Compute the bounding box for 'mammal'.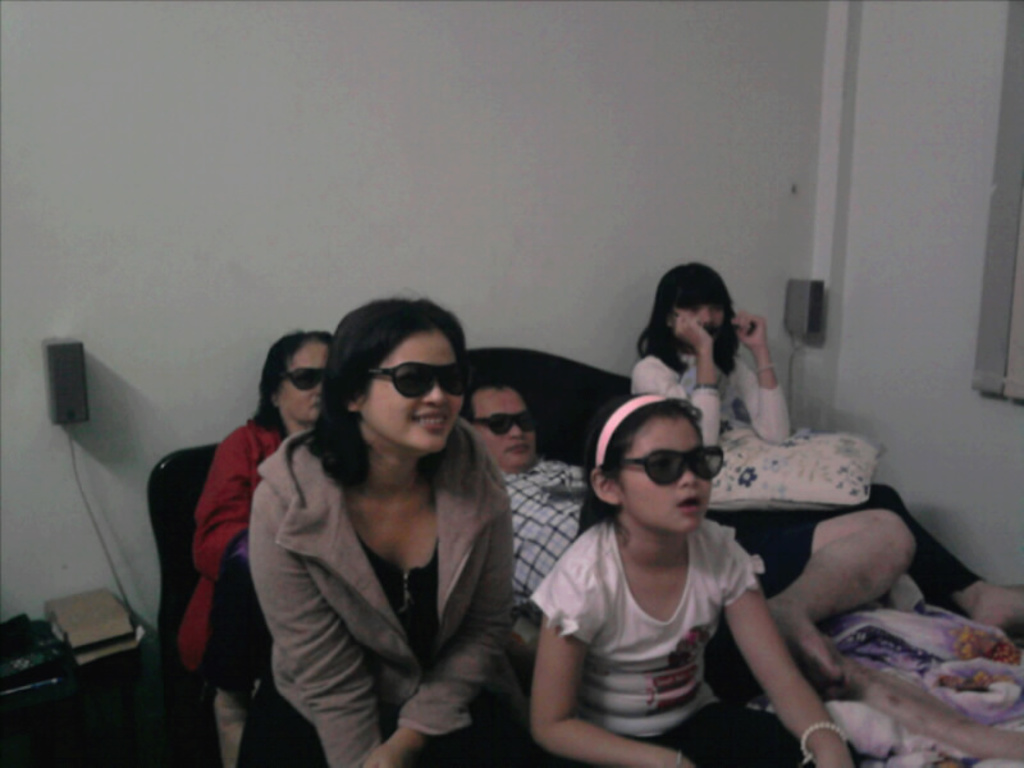
crop(461, 372, 924, 694).
